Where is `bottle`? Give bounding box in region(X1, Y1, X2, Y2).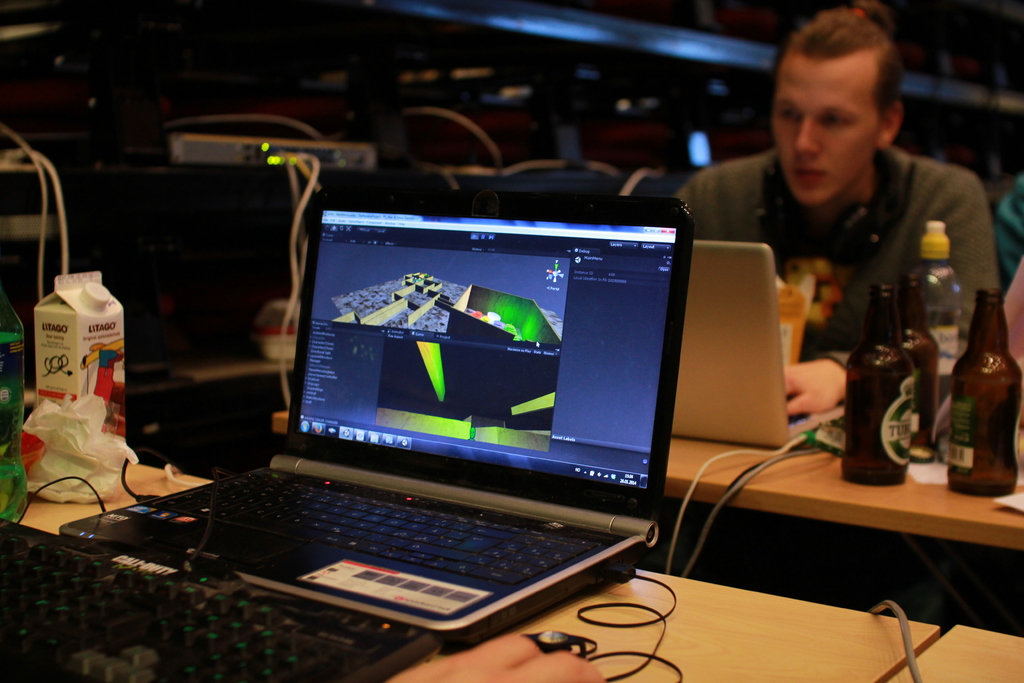
region(0, 283, 29, 527).
